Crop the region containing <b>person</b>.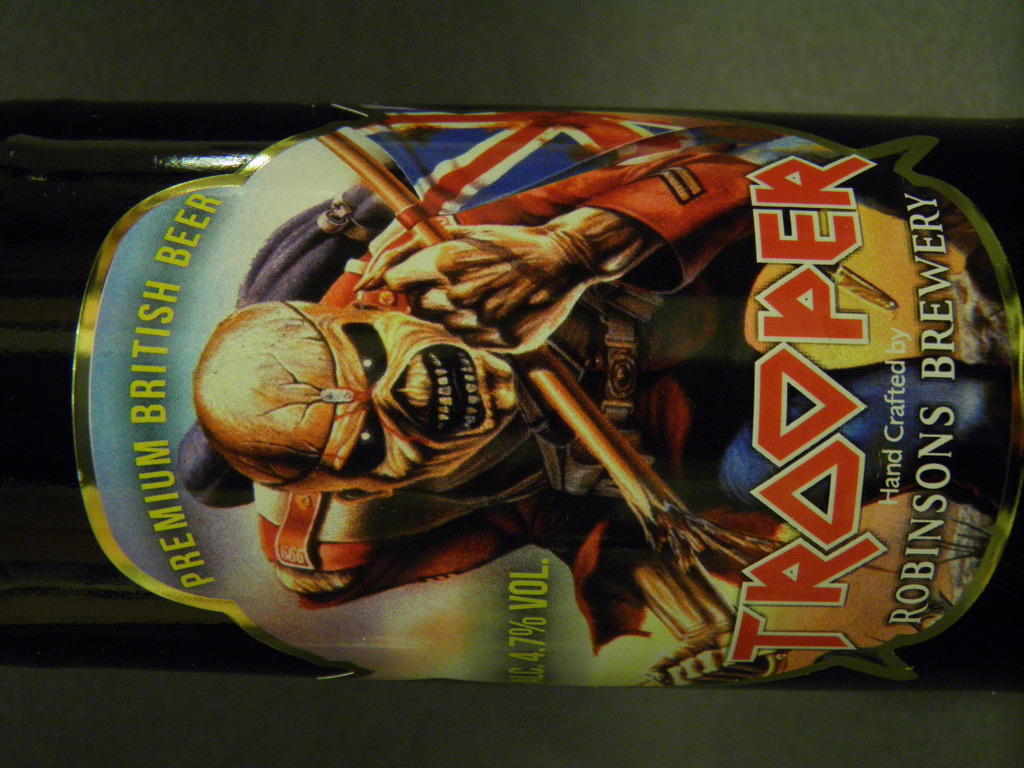
Crop region: bbox=[196, 147, 1011, 671].
